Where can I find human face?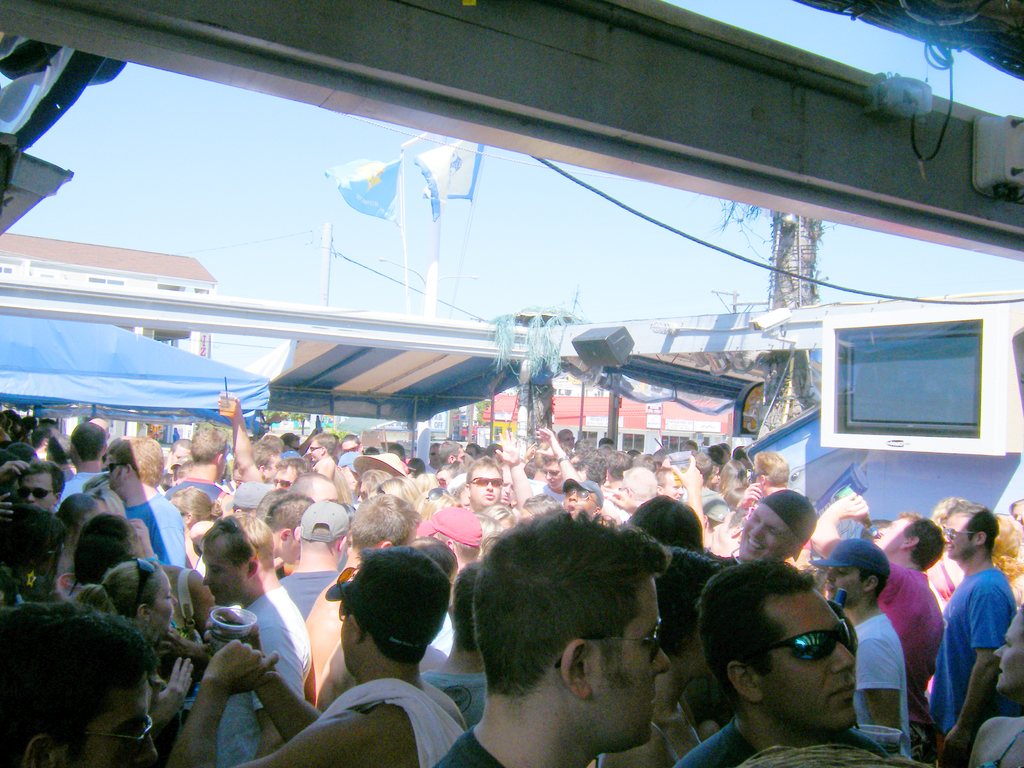
You can find it at (x1=739, y1=501, x2=792, y2=563).
